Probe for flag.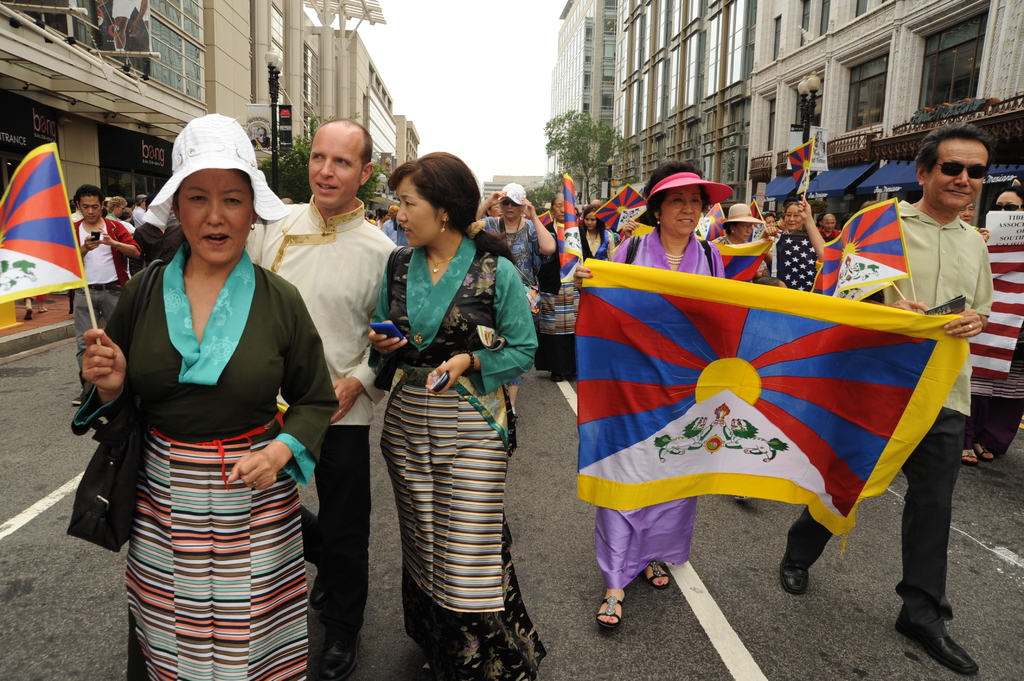
Probe result: {"x1": 563, "y1": 256, "x2": 970, "y2": 538}.
